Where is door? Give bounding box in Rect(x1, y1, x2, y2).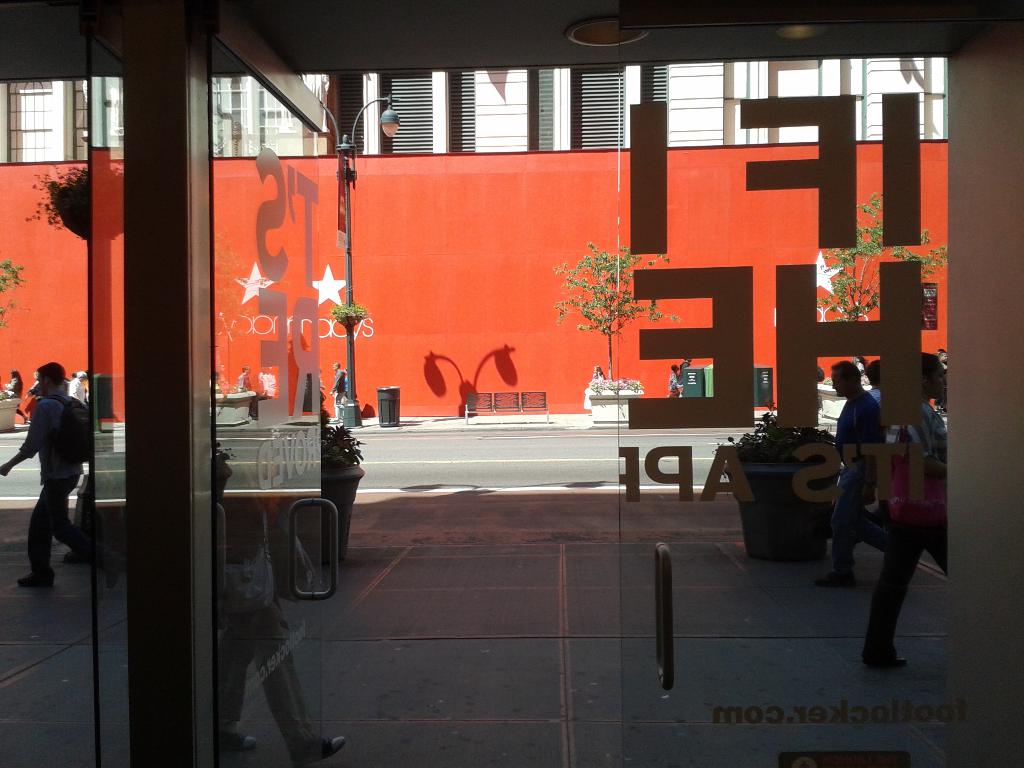
Rect(204, 1, 350, 767).
